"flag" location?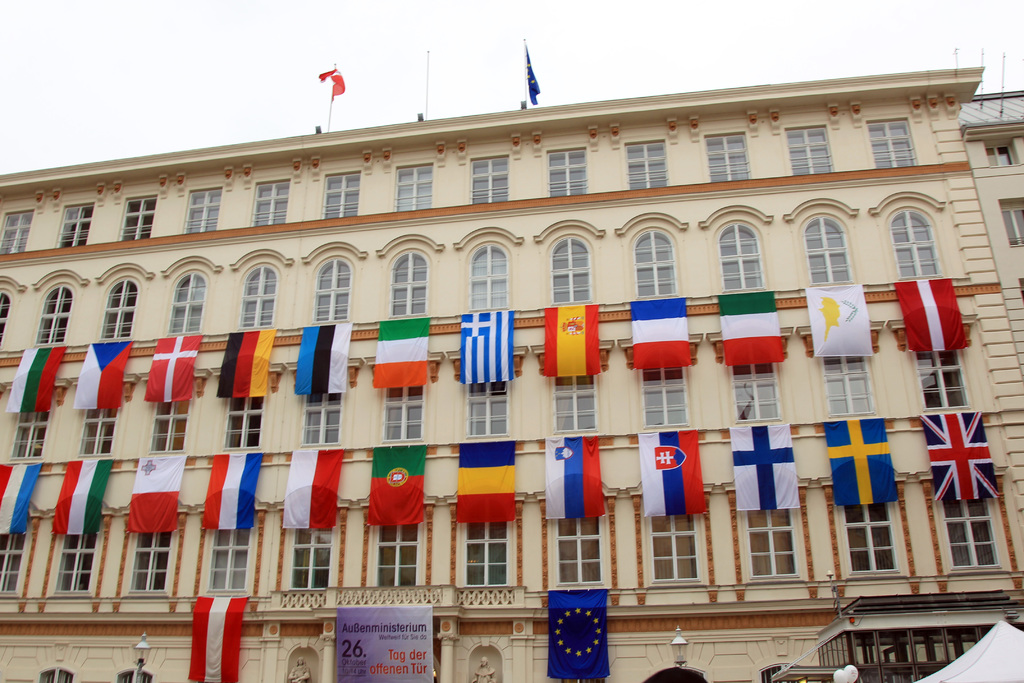
rect(51, 457, 120, 536)
